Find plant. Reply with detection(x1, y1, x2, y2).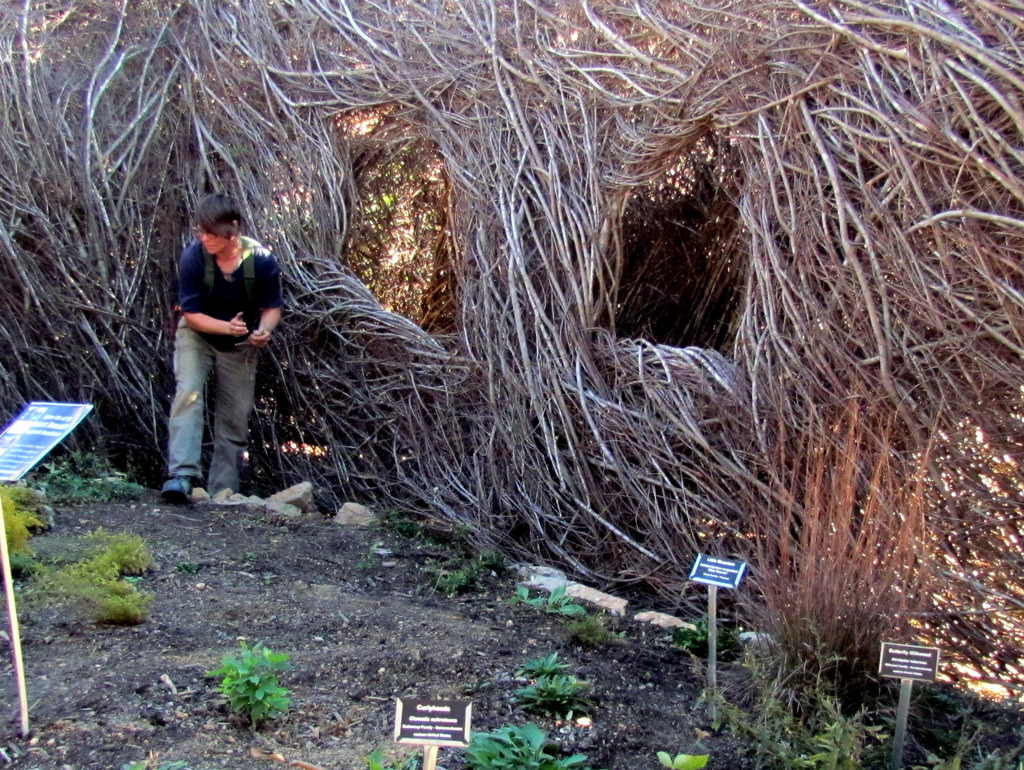
detection(655, 727, 721, 769).
